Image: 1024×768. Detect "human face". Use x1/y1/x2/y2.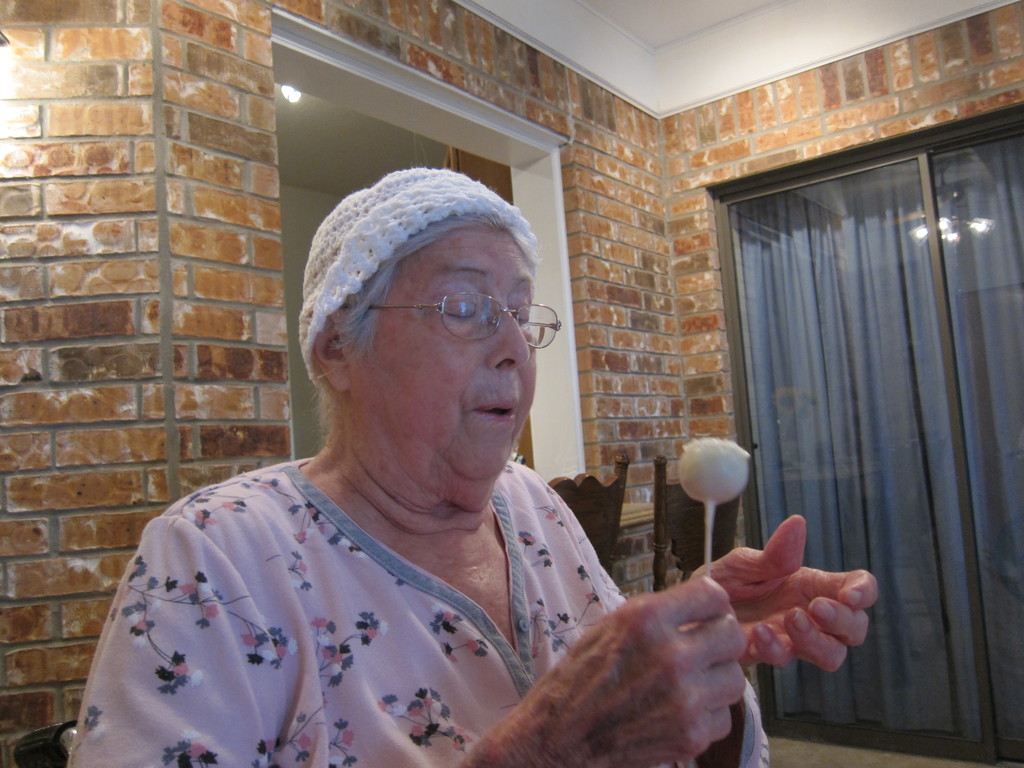
347/224/538/503.
